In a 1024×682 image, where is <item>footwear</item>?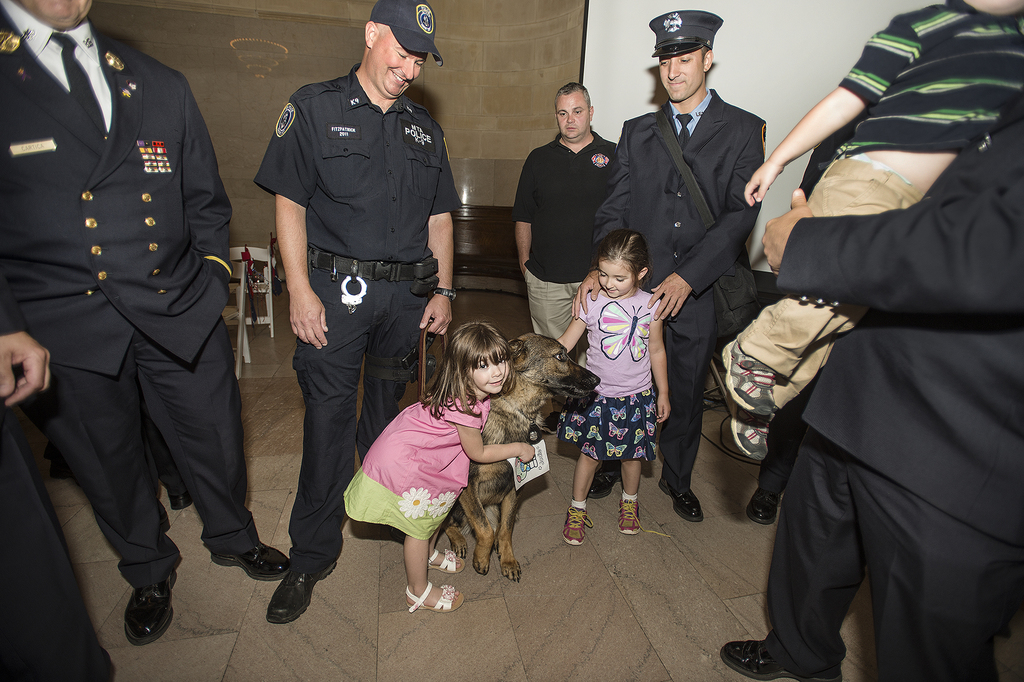
locate(620, 492, 639, 532).
